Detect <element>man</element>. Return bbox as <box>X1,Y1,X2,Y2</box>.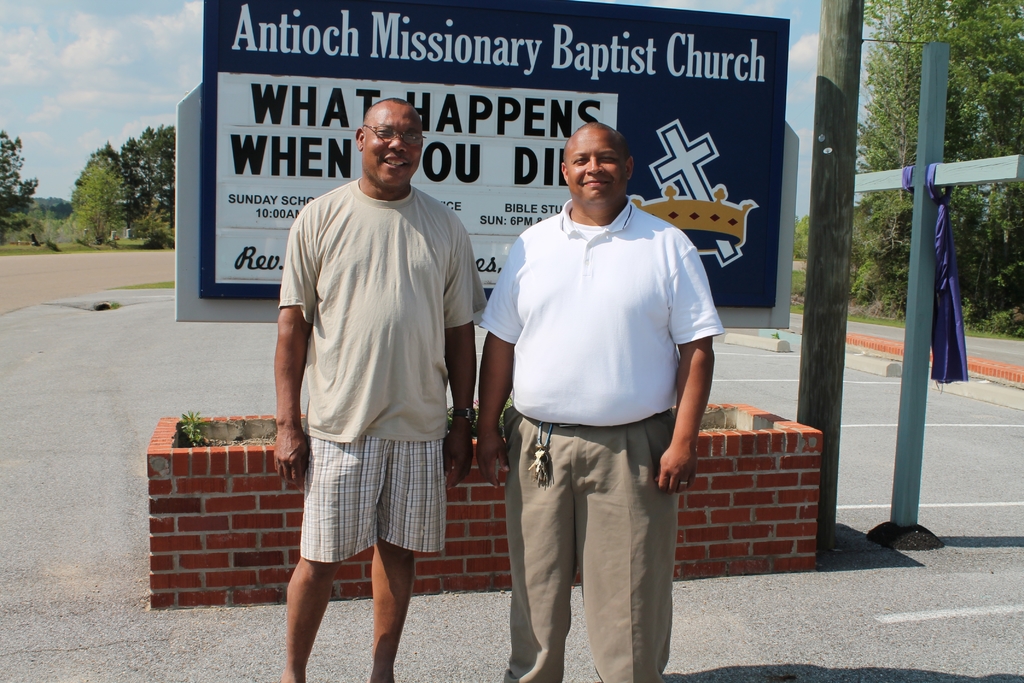
<box>273,97,488,682</box>.
